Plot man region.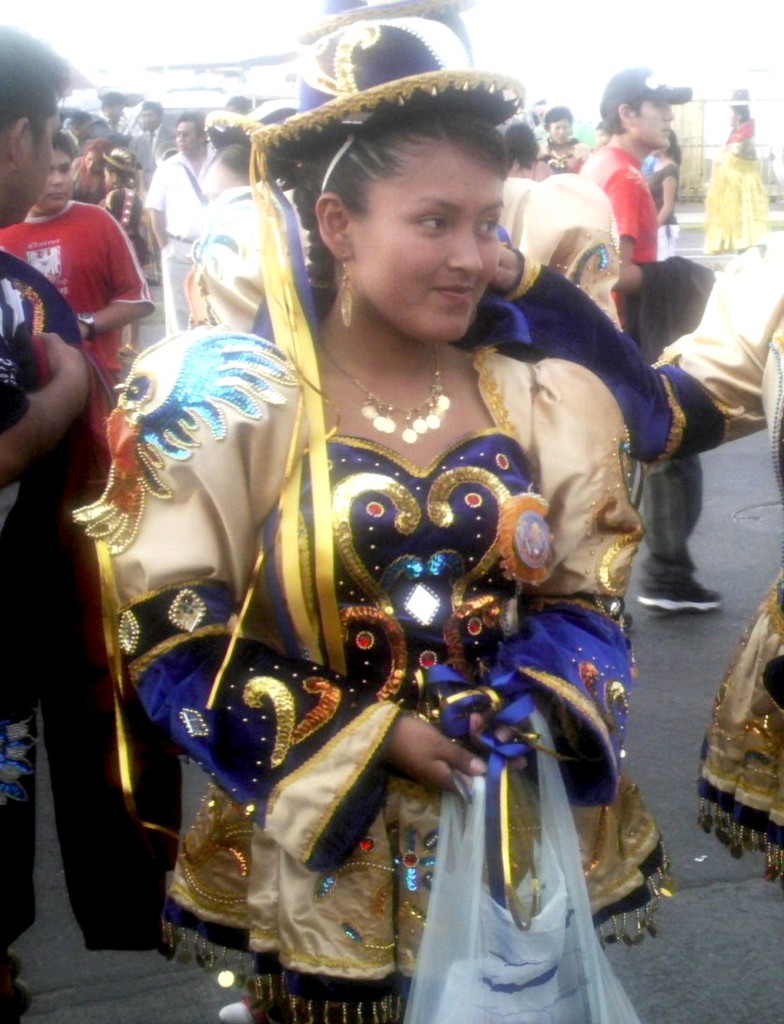
Plotted at bbox=(0, 13, 96, 1018).
